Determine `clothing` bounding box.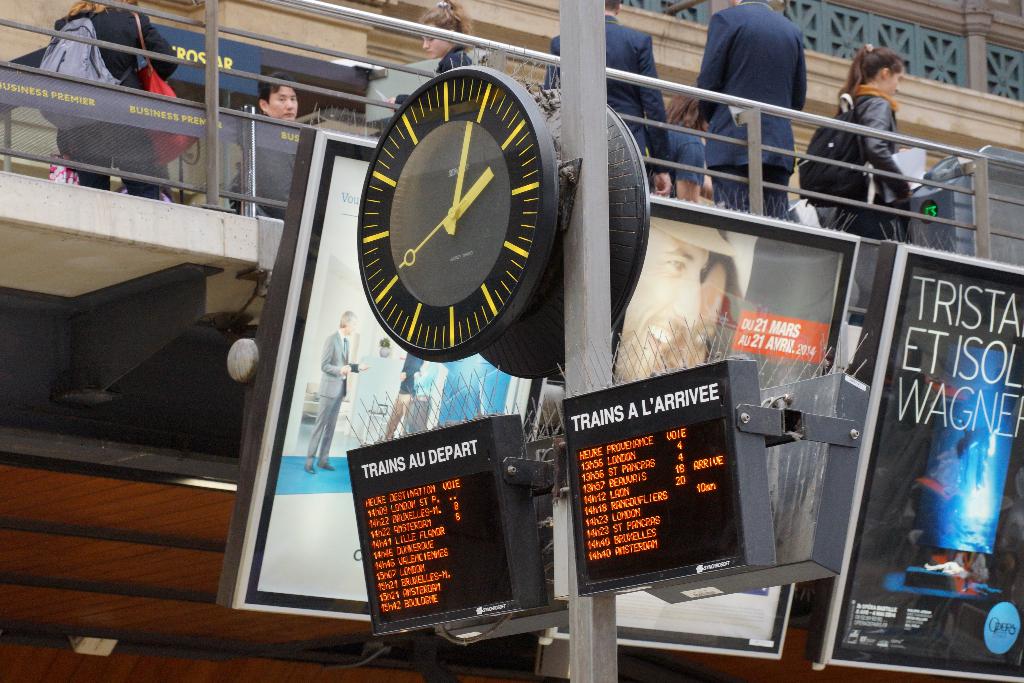
Determined: crop(543, 15, 673, 179).
